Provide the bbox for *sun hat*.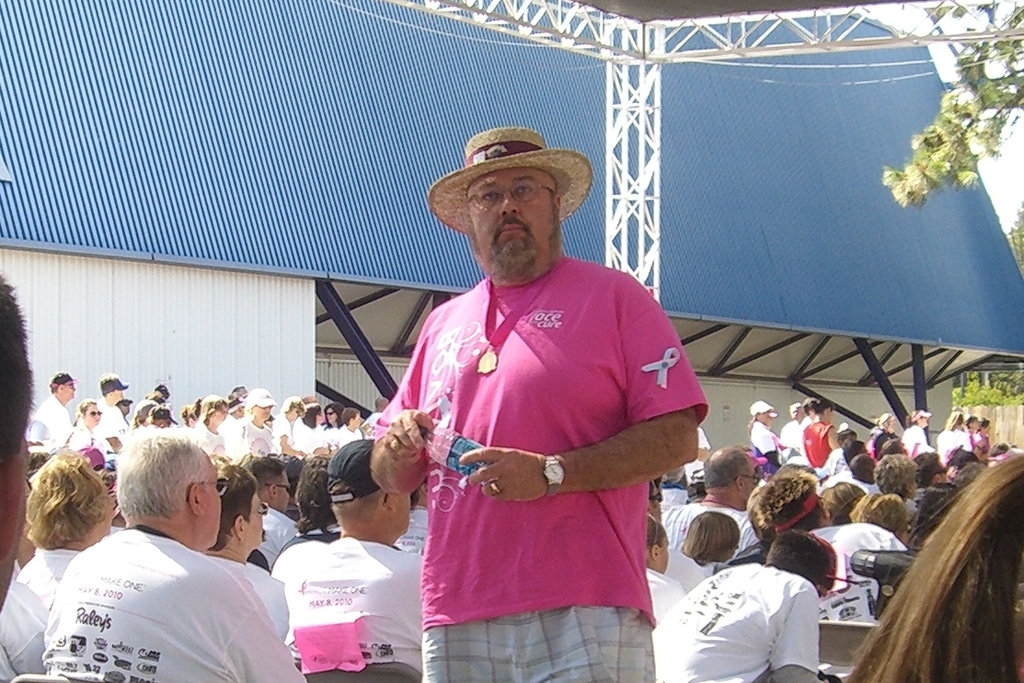
[x1=424, y1=126, x2=598, y2=238].
